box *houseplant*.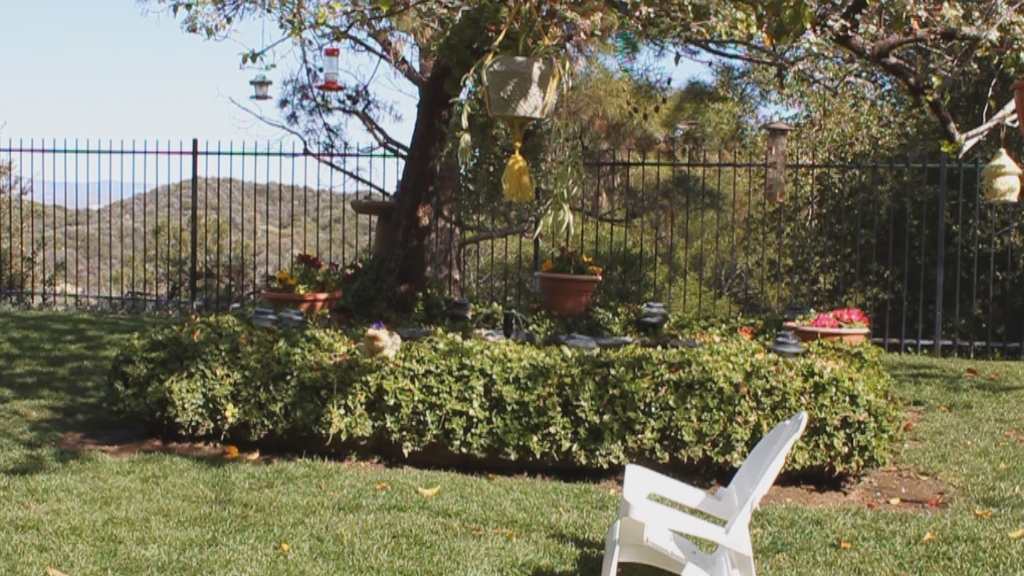
[783, 303, 872, 352].
